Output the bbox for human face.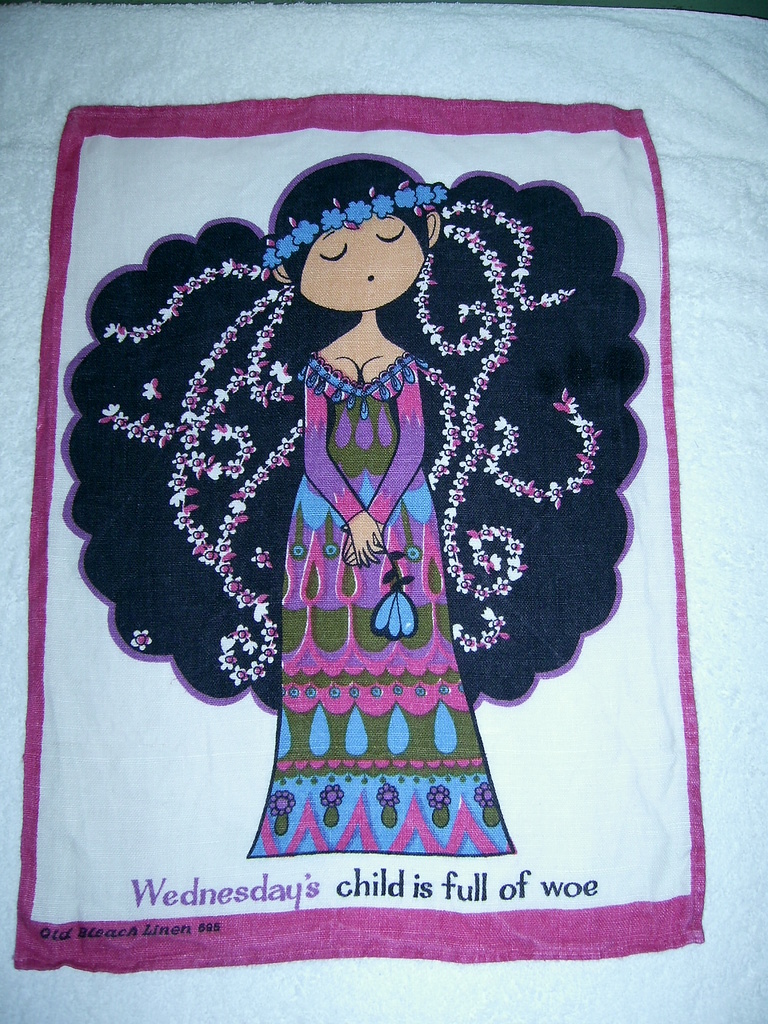
(291, 202, 427, 314).
